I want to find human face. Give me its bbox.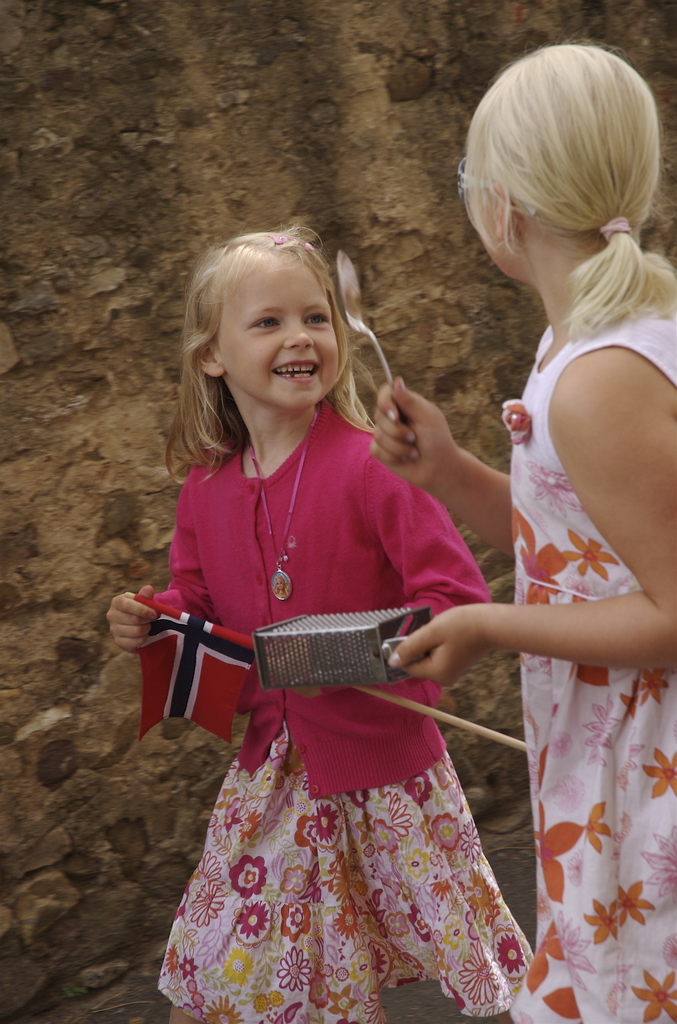
bbox=(216, 252, 338, 404).
